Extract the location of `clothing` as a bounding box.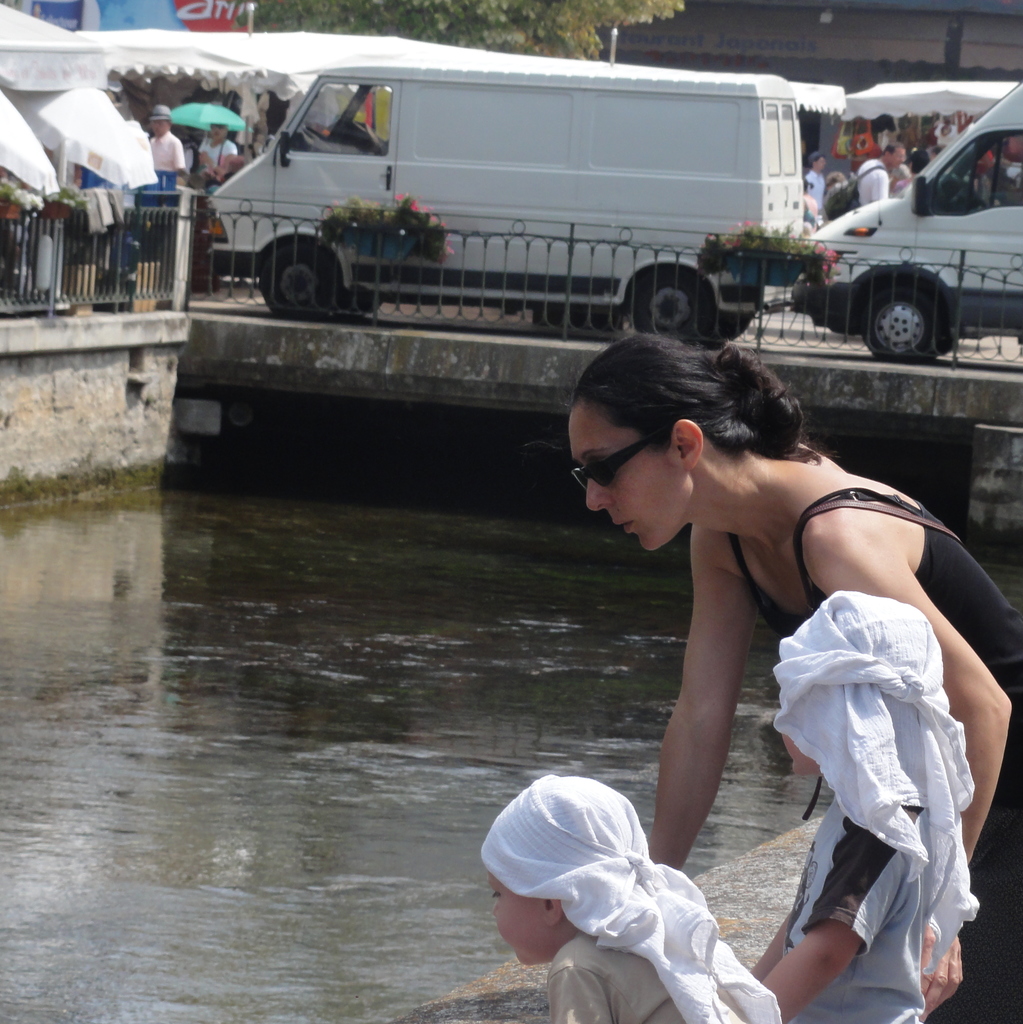
197 141 238 174.
